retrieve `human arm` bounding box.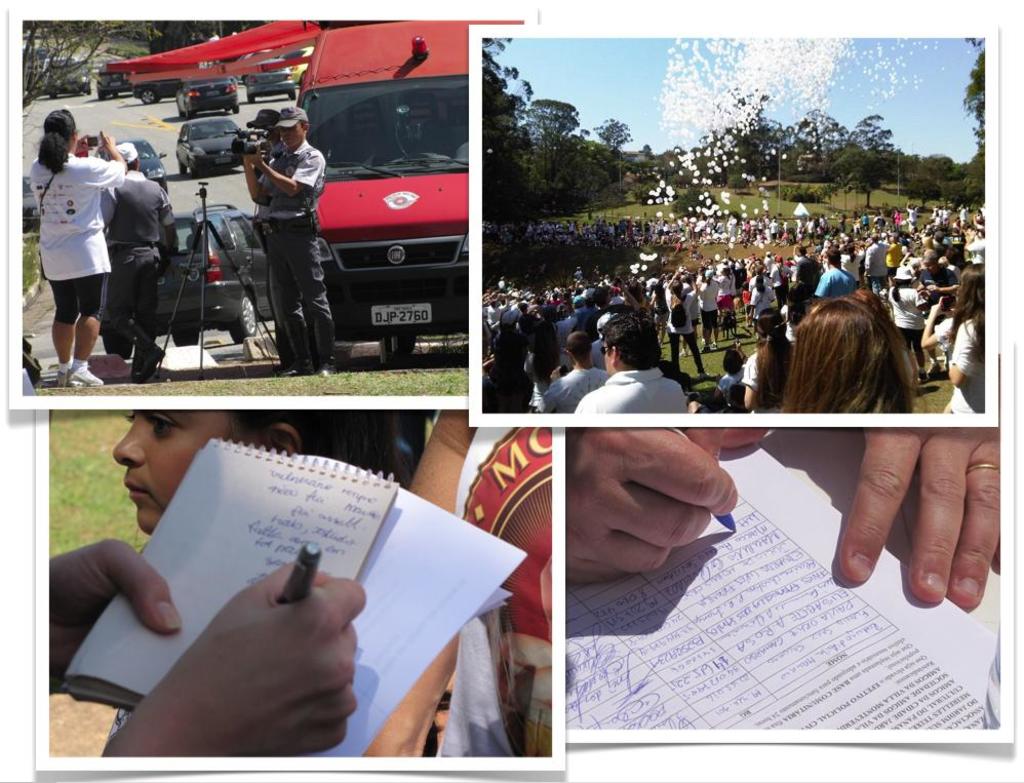
Bounding box: detection(818, 424, 1005, 599).
